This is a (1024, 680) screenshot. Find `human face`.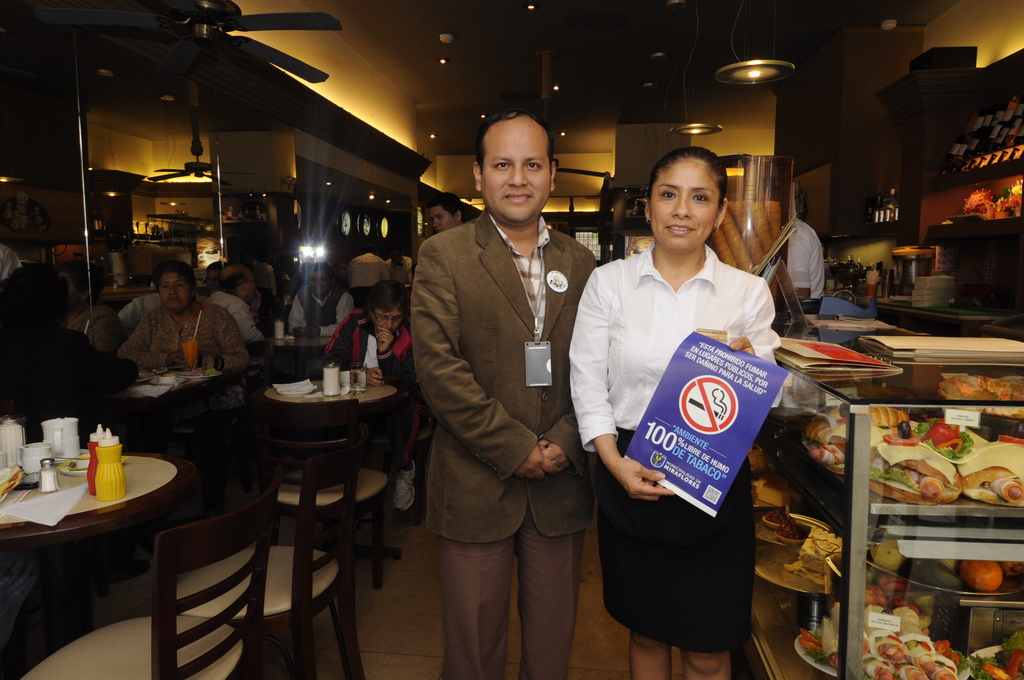
Bounding box: x1=648 y1=158 x2=723 y2=247.
